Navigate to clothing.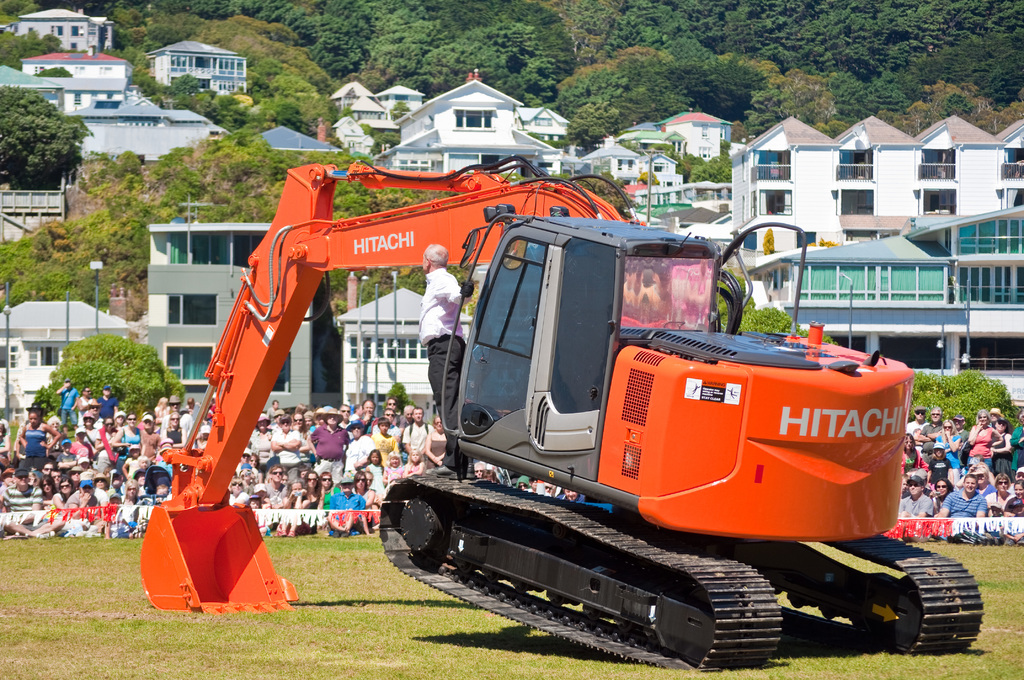
Navigation target: x1=22, y1=422, x2=57, y2=456.
